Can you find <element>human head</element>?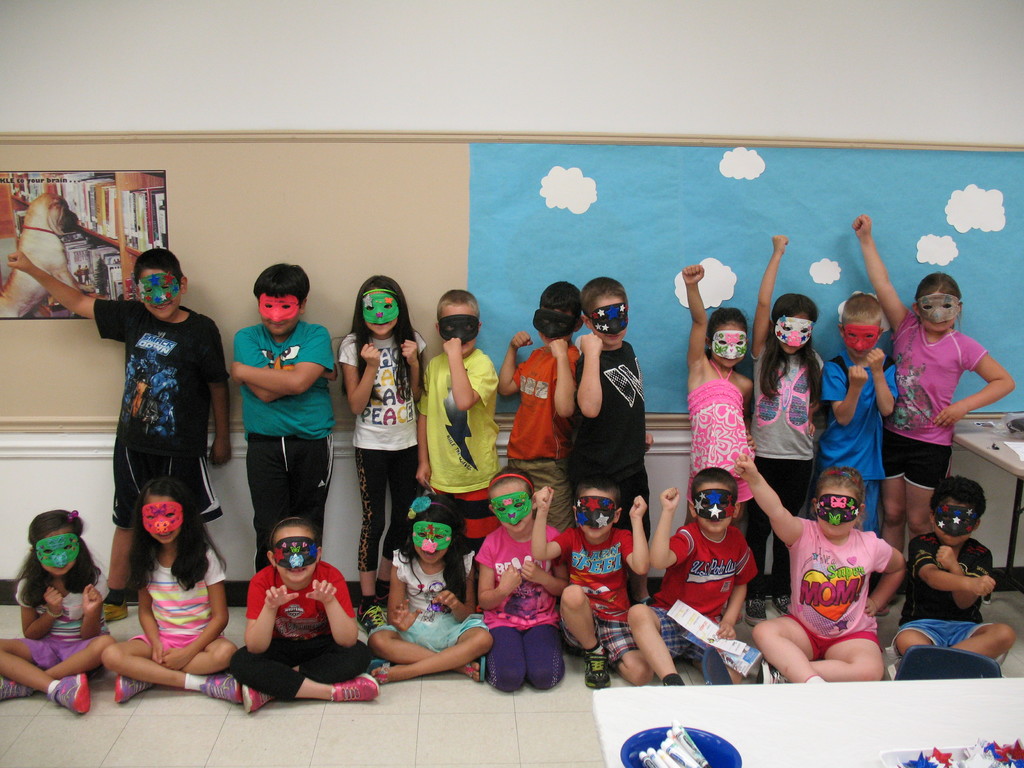
Yes, bounding box: <region>138, 481, 189, 543</region>.
